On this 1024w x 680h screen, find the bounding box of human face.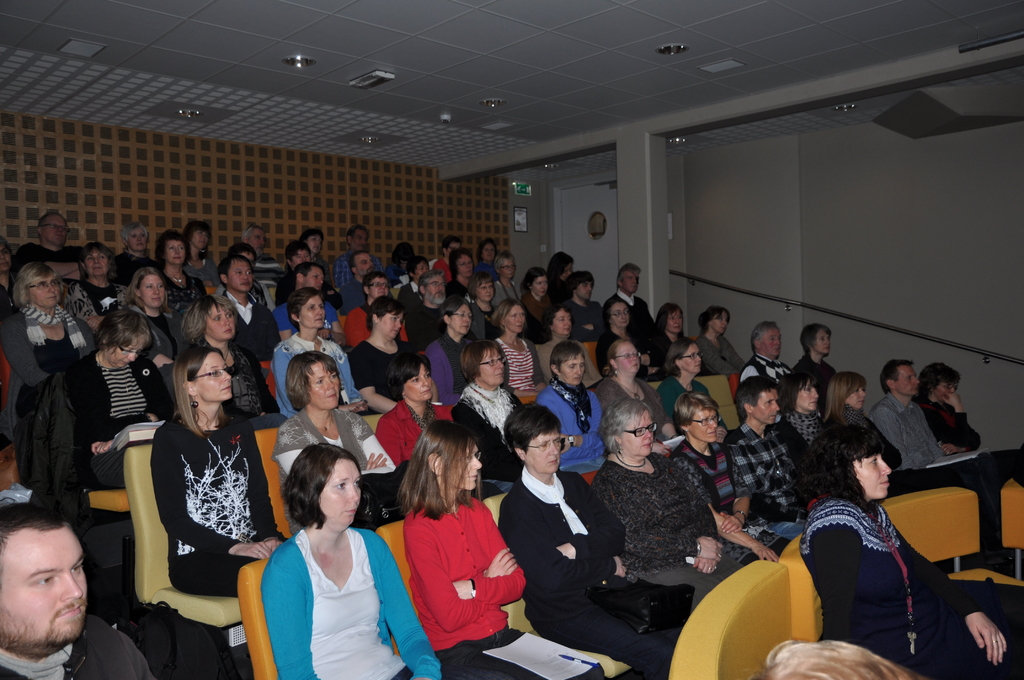
Bounding box: {"left": 667, "top": 311, "right": 683, "bottom": 333}.
